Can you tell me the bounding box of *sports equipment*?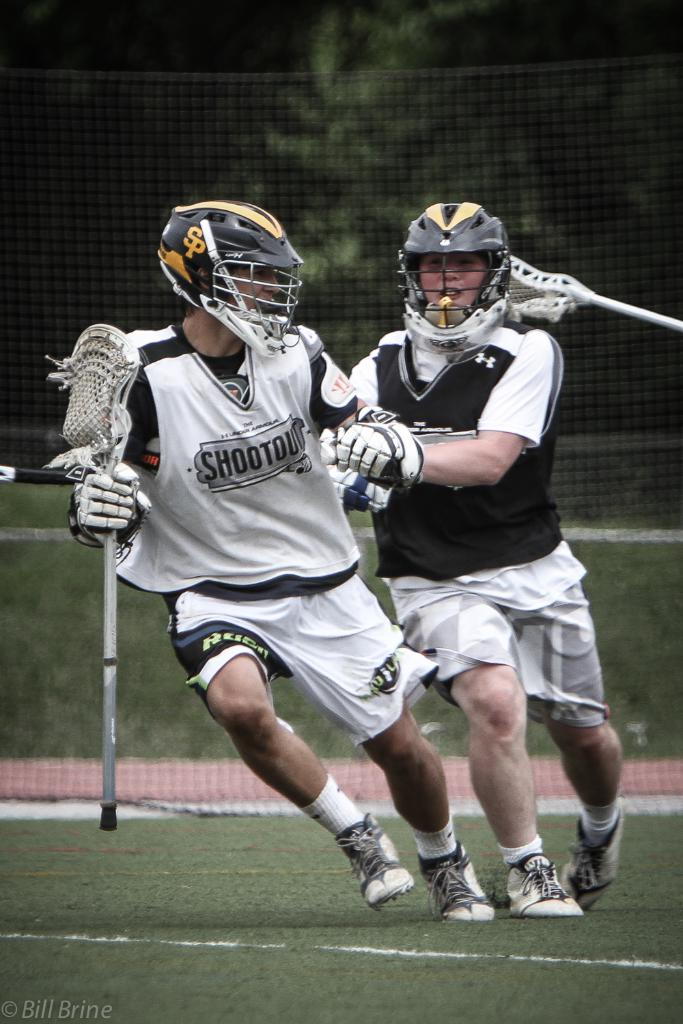
(315,423,394,509).
